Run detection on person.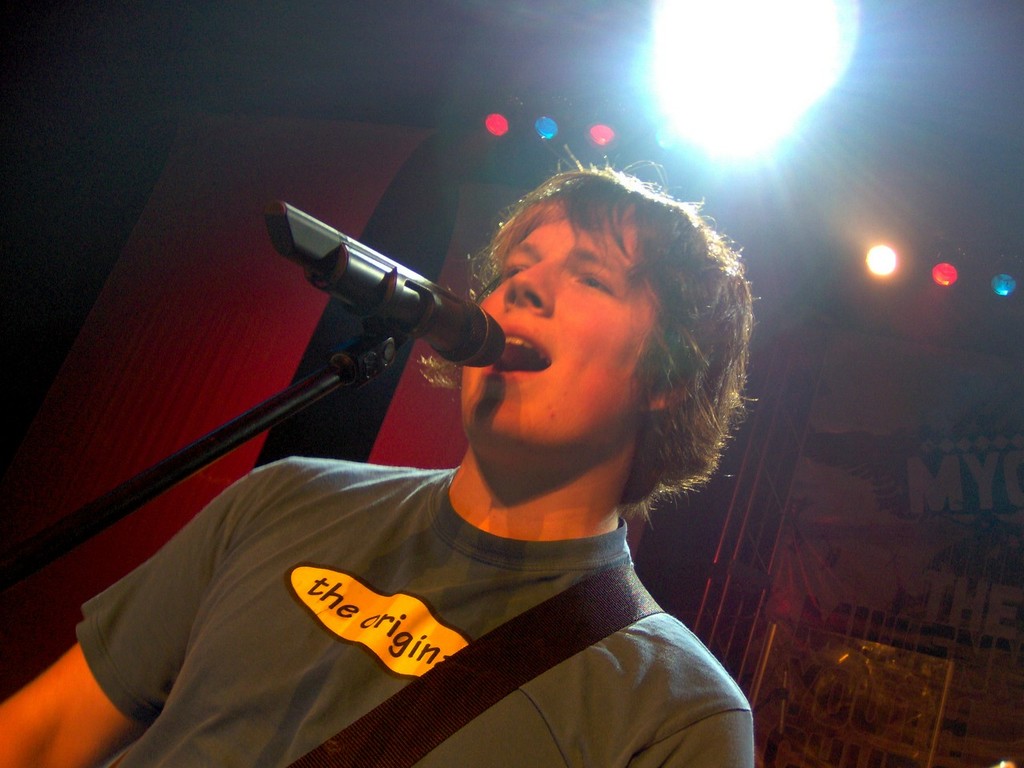
Result: 90,140,810,767.
